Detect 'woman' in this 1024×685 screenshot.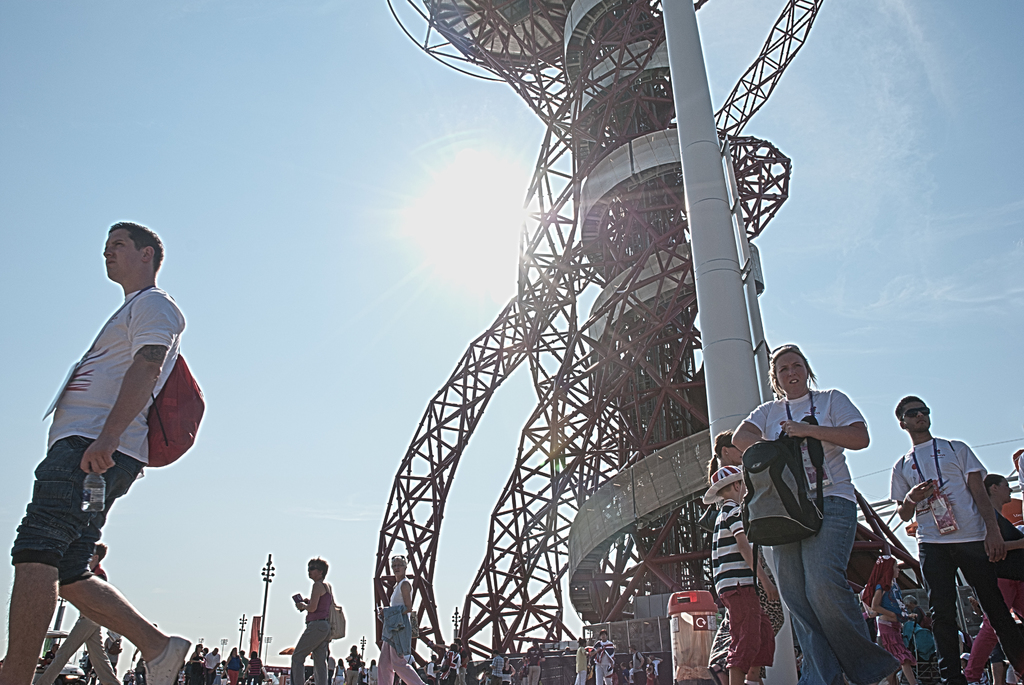
Detection: 186/642/205/684.
